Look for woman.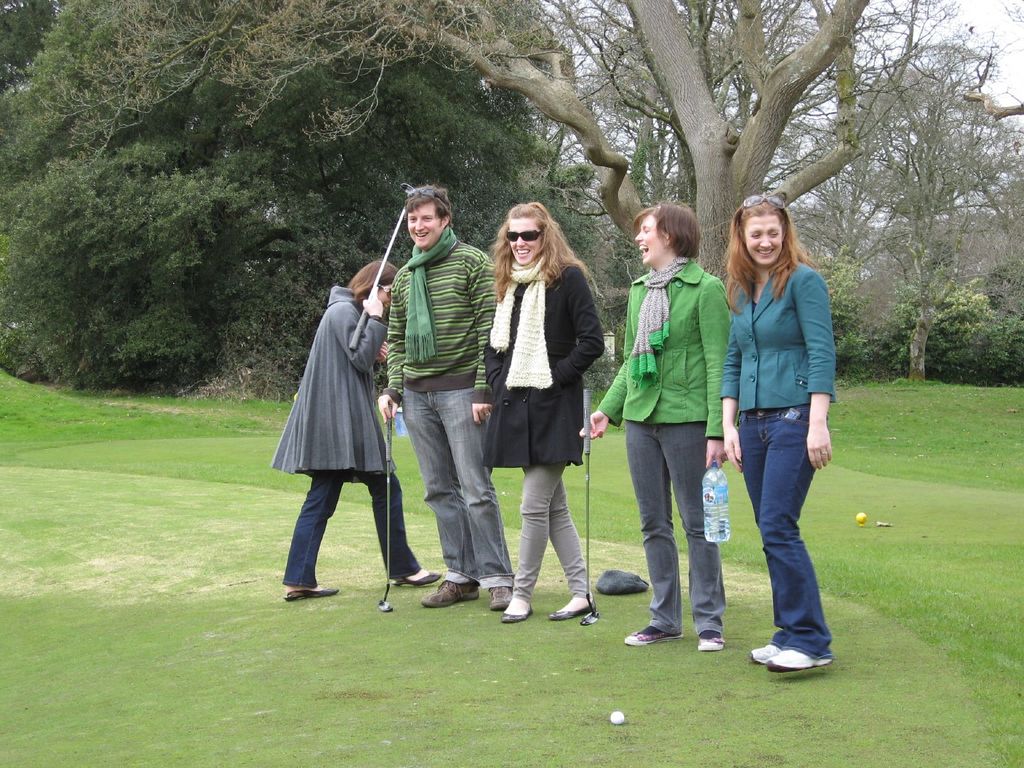
Found: [left=456, top=211, right=604, bottom=645].
